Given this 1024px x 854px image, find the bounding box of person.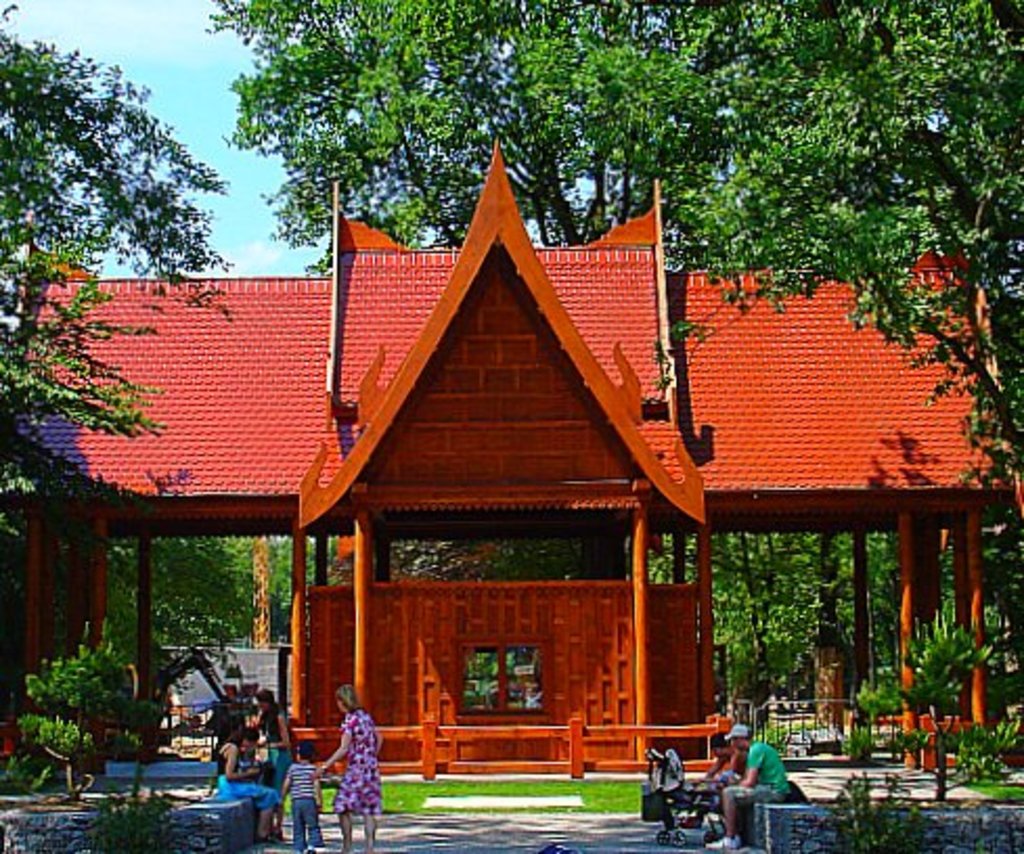
[x1=281, y1=743, x2=316, y2=846].
